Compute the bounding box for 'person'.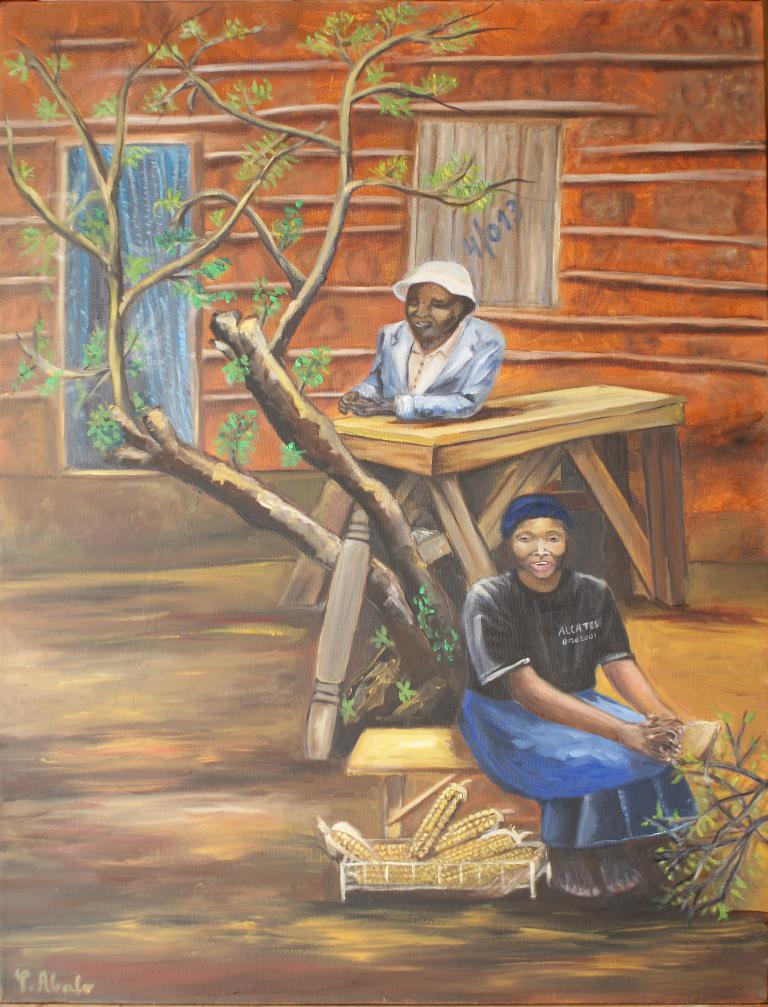
rect(353, 248, 527, 429).
